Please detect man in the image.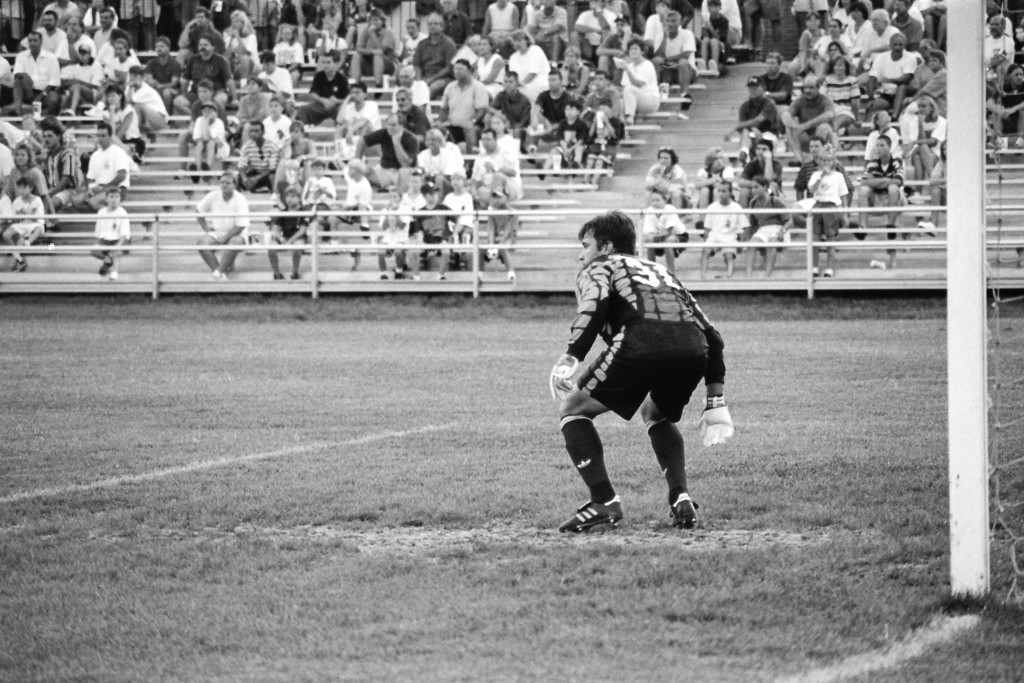
(336, 89, 398, 173).
